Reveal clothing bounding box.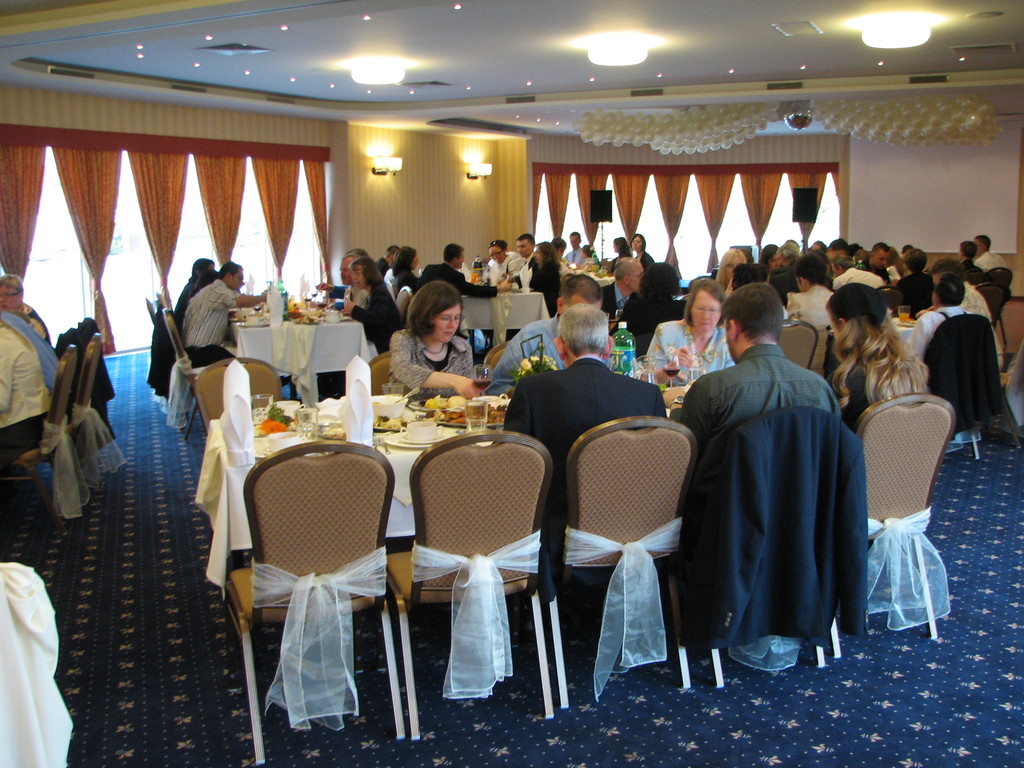
Revealed: 482/257/525/286.
